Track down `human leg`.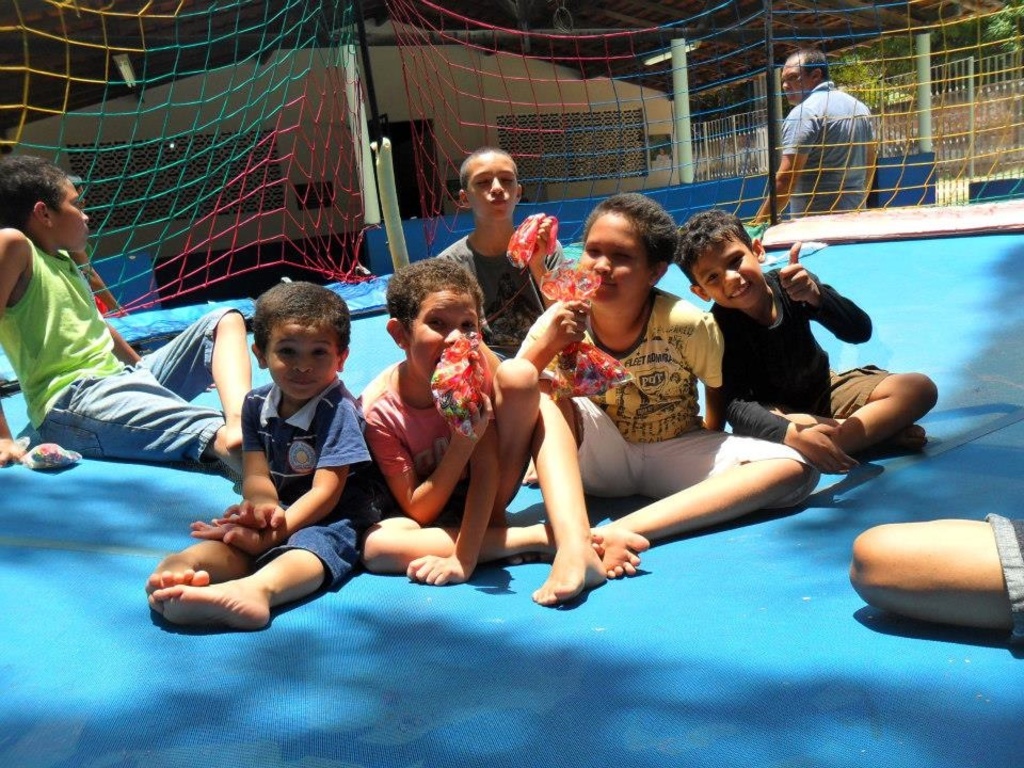
Tracked to 610:451:810:575.
